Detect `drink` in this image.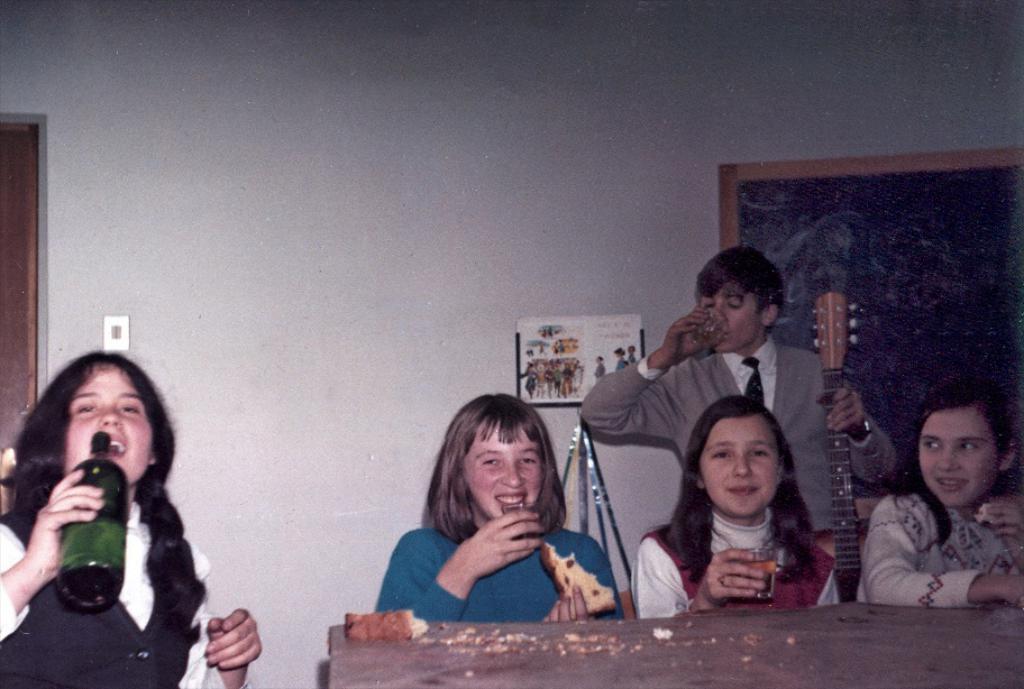
Detection: [x1=56, y1=432, x2=128, y2=612].
